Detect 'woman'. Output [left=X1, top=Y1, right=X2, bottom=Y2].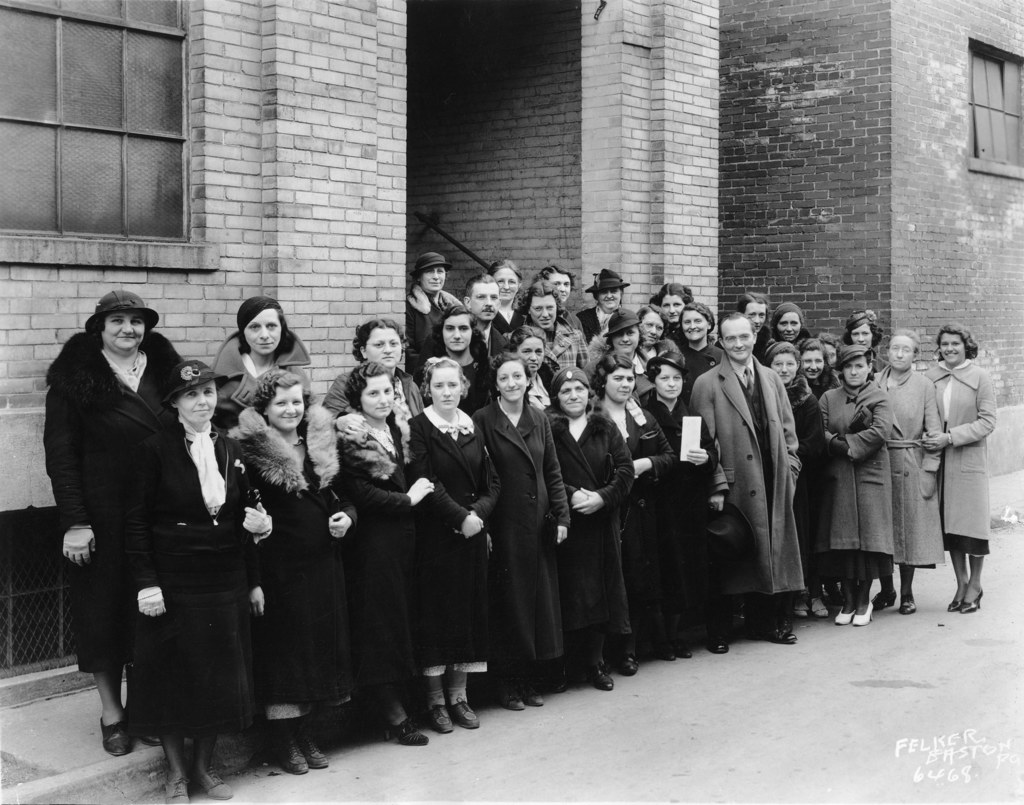
[left=767, top=299, right=811, bottom=351].
